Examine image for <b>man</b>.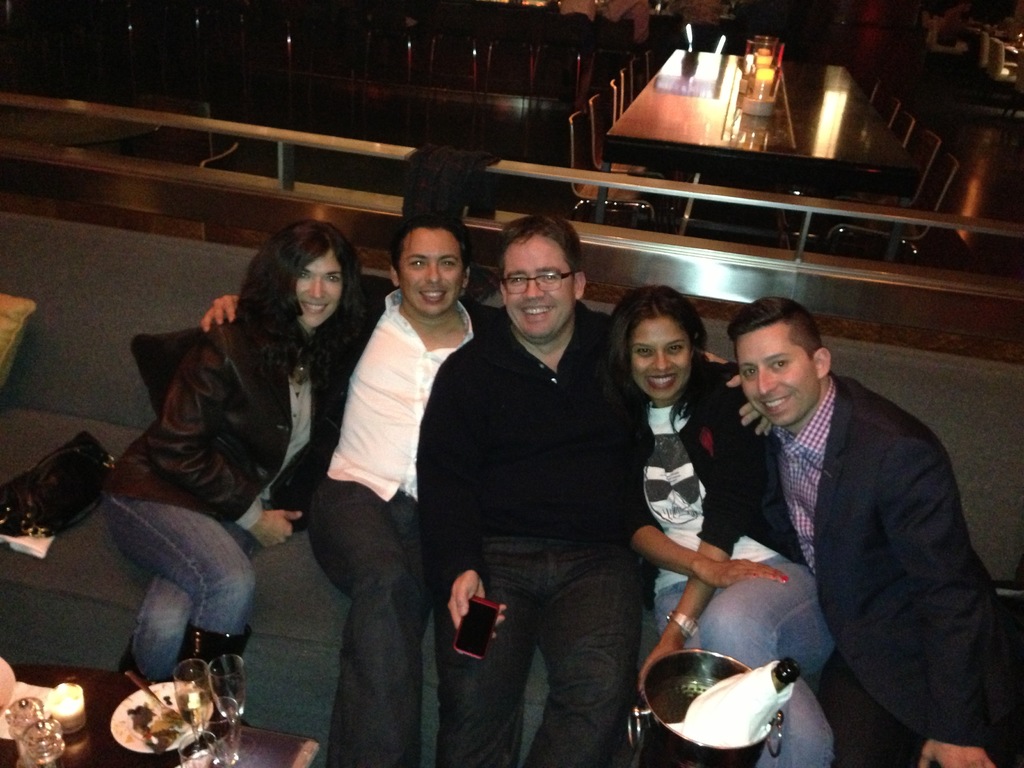
Examination result: rect(685, 294, 999, 764).
